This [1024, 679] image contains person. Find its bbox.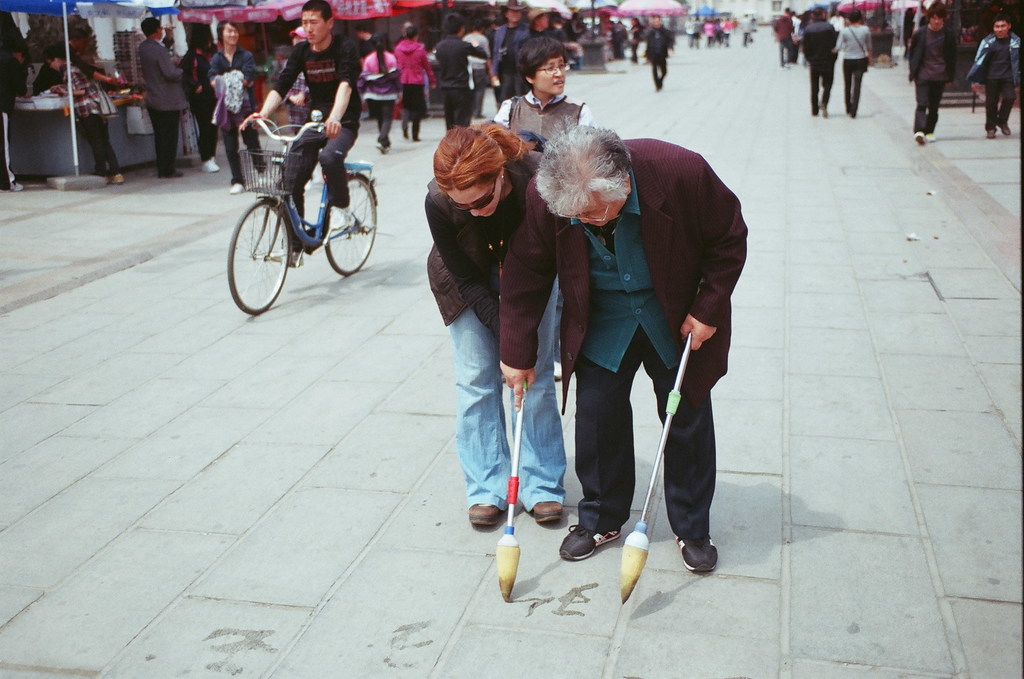
968 12 1023 142.
